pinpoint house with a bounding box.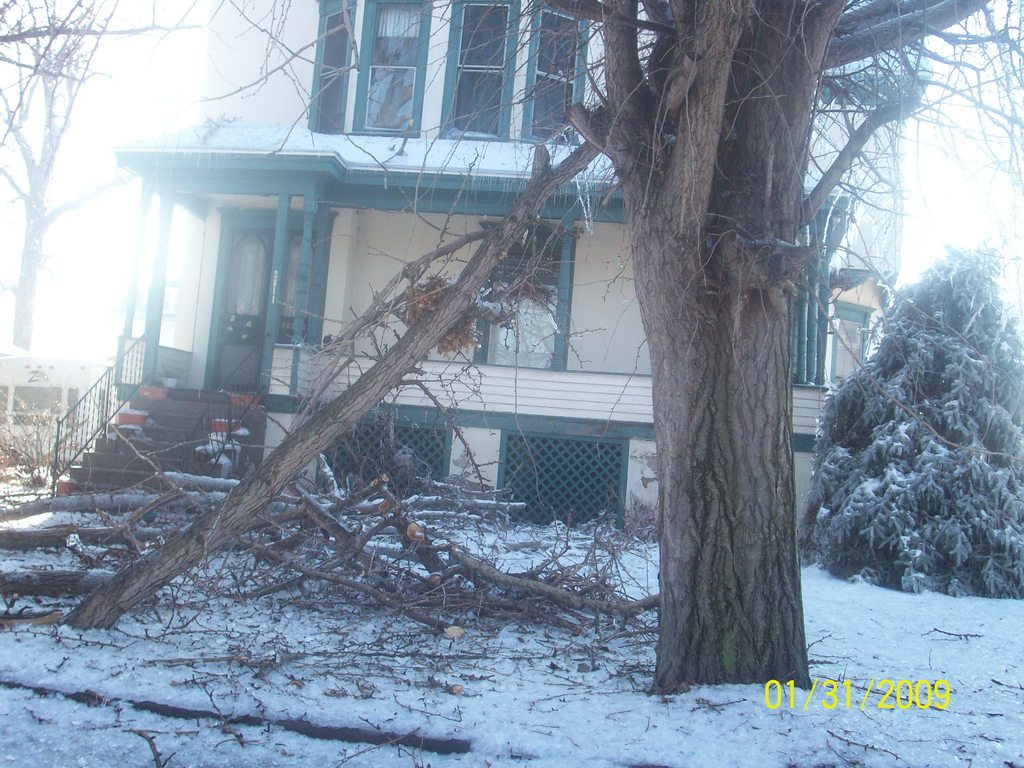
[52,1,899,530].
